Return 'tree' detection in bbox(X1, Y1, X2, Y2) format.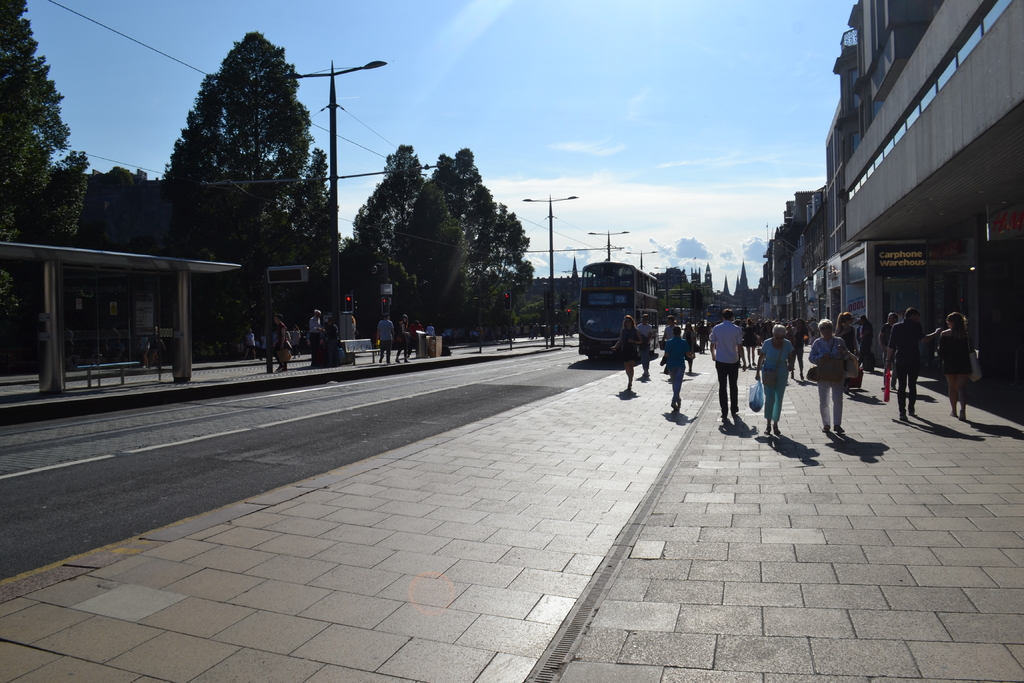
bbox(516, 285, 556, 338).
